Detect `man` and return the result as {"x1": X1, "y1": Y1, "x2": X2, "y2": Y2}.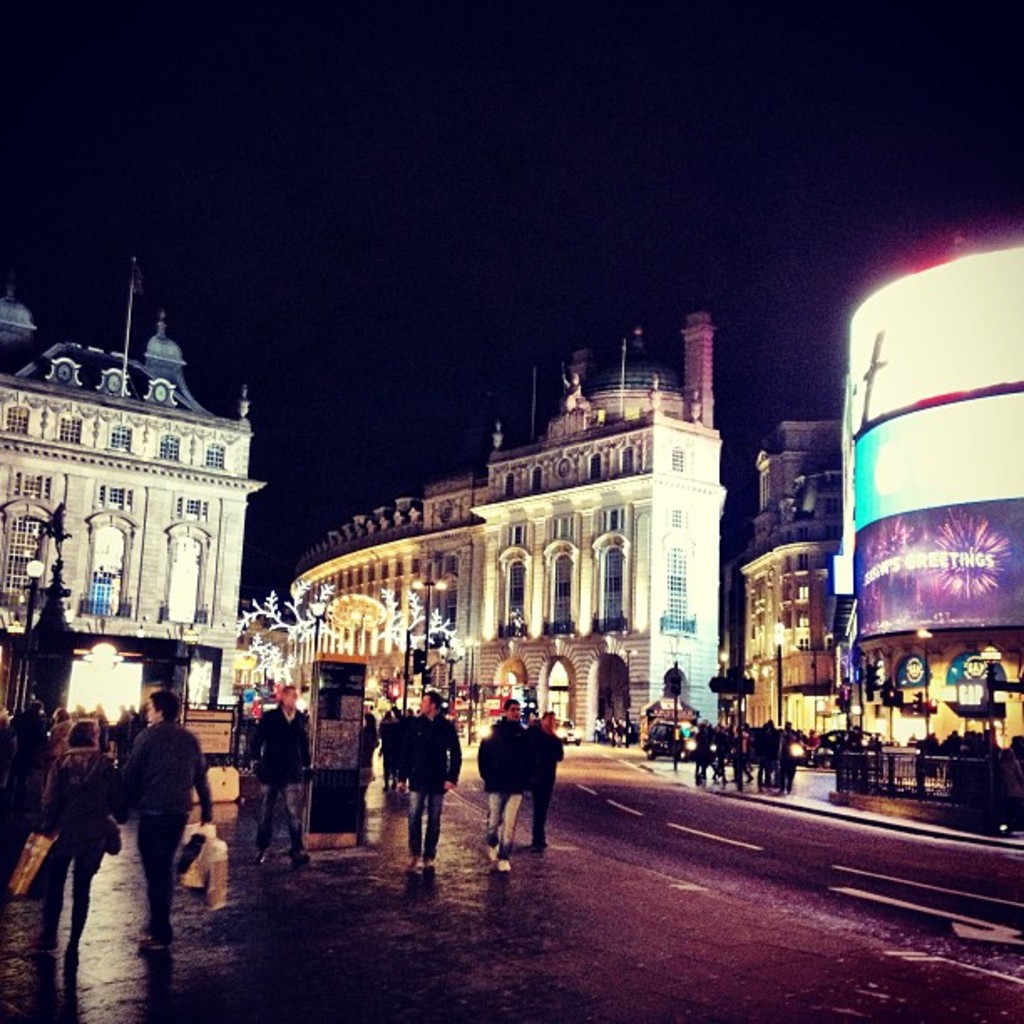
{"x1": 780, "y1": 719, "x2": 800, "y2": 795}.
